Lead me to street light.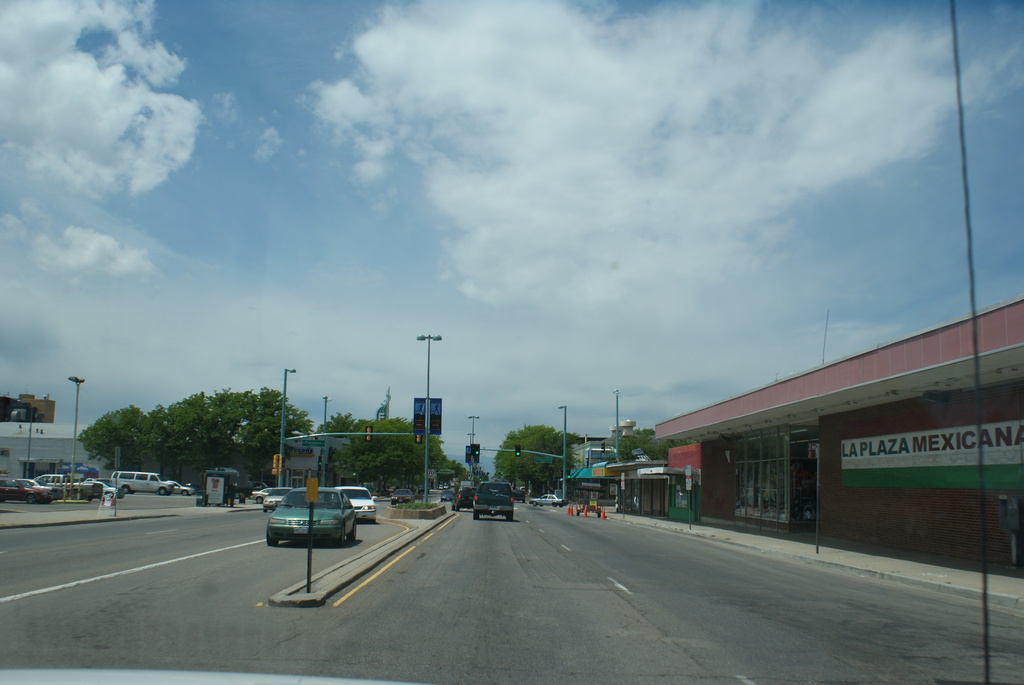
Lead to 323:392:332:487.
